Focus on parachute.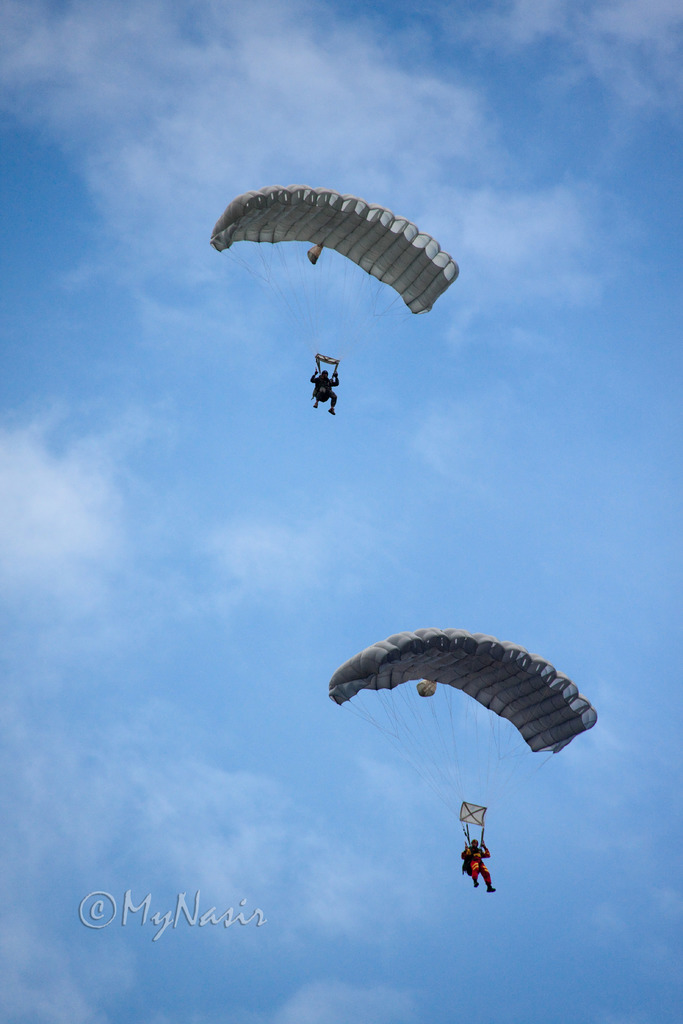
Focused at 209:183:463:395.
